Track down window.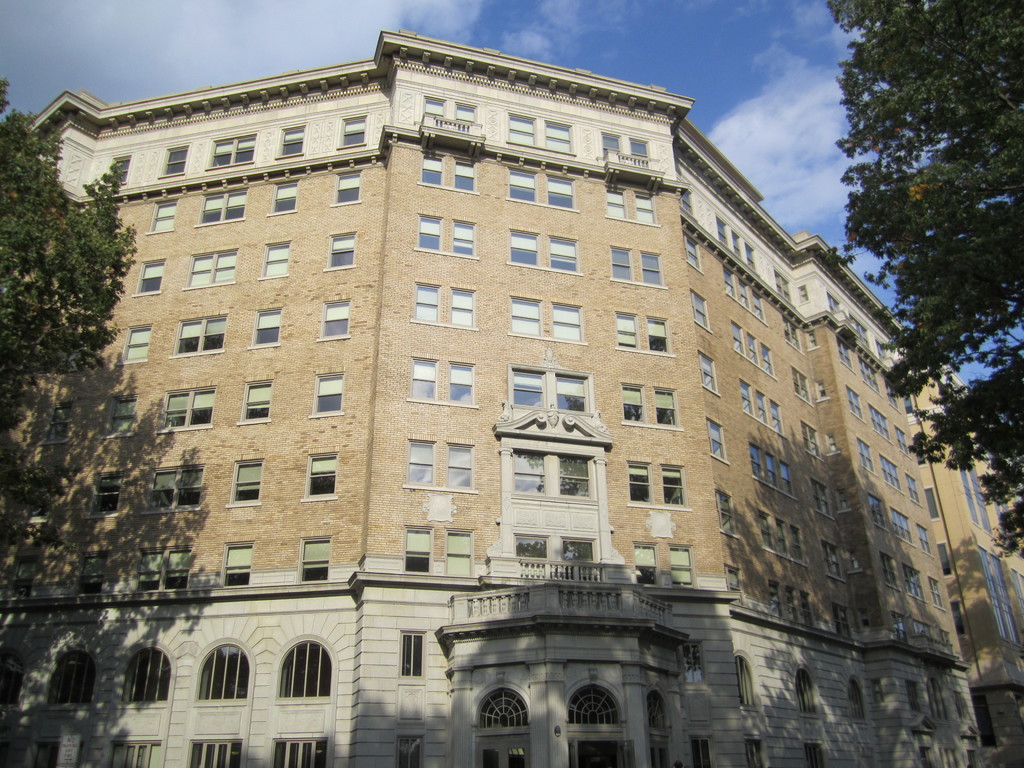
Tracked to [left=612, top=246, right=668, bottom=288].
